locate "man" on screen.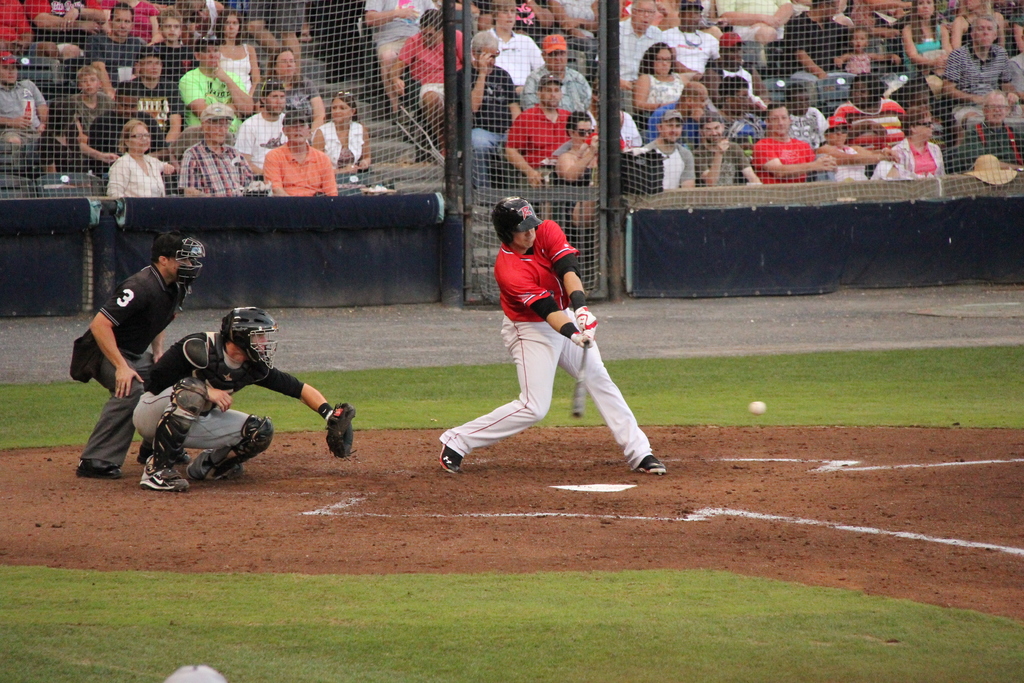
On screen at 696, 103, 768, 190.
